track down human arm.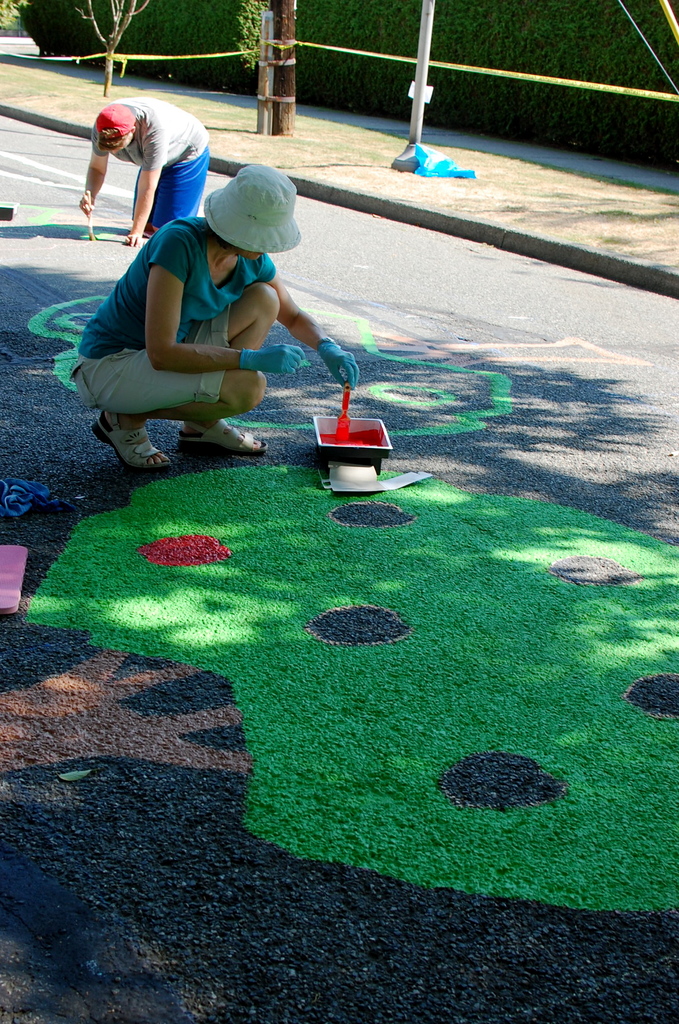
Tracked to box=[126, 120, 168, 250].
